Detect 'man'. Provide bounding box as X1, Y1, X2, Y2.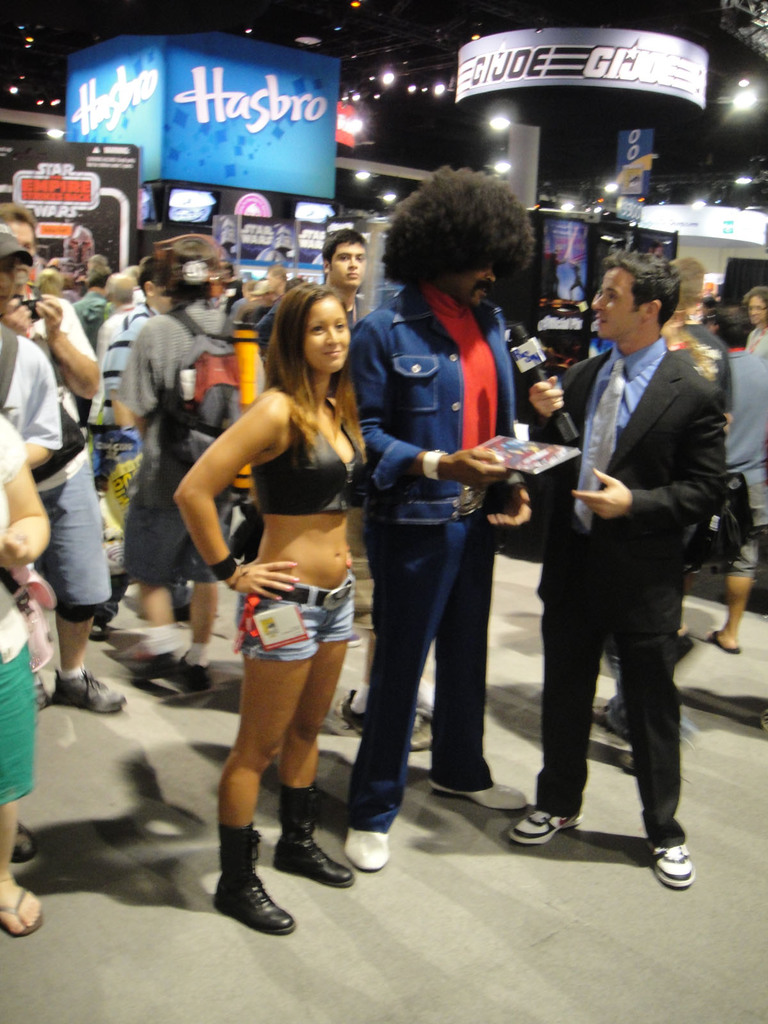
539, 184, 745, 895.
